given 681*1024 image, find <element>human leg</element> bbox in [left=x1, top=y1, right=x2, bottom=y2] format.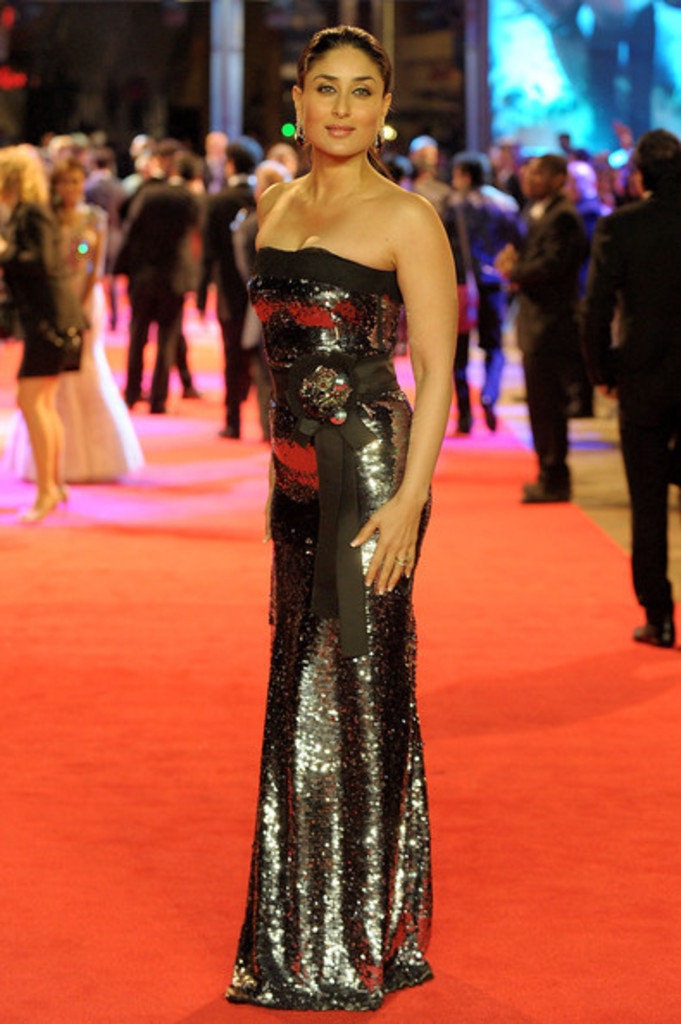
[left=452, top=328, right=472, bottom=434].
